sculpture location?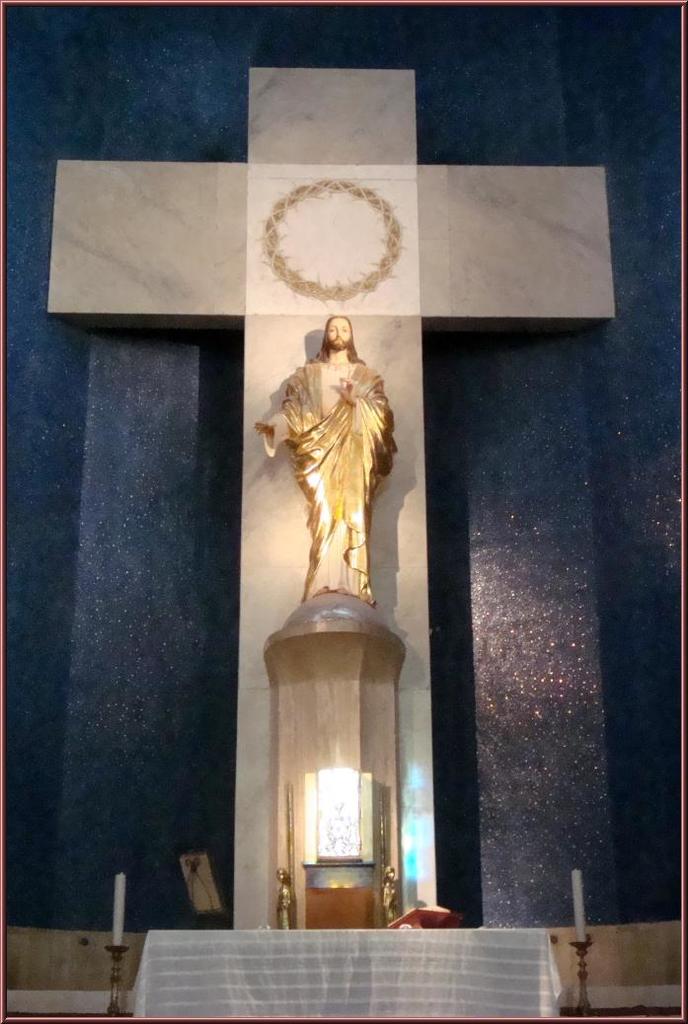
(x1=267, y1=302, x2=401, y2=607)
